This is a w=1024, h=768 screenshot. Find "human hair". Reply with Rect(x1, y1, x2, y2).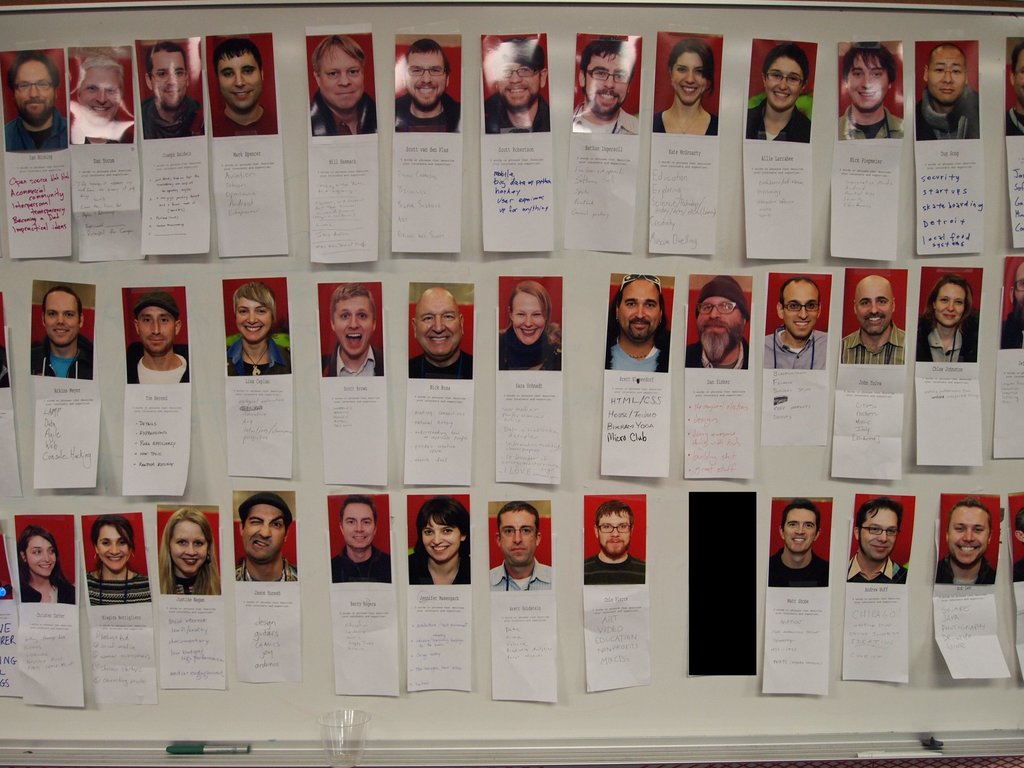
Rect(497, 500, 541, 539).
